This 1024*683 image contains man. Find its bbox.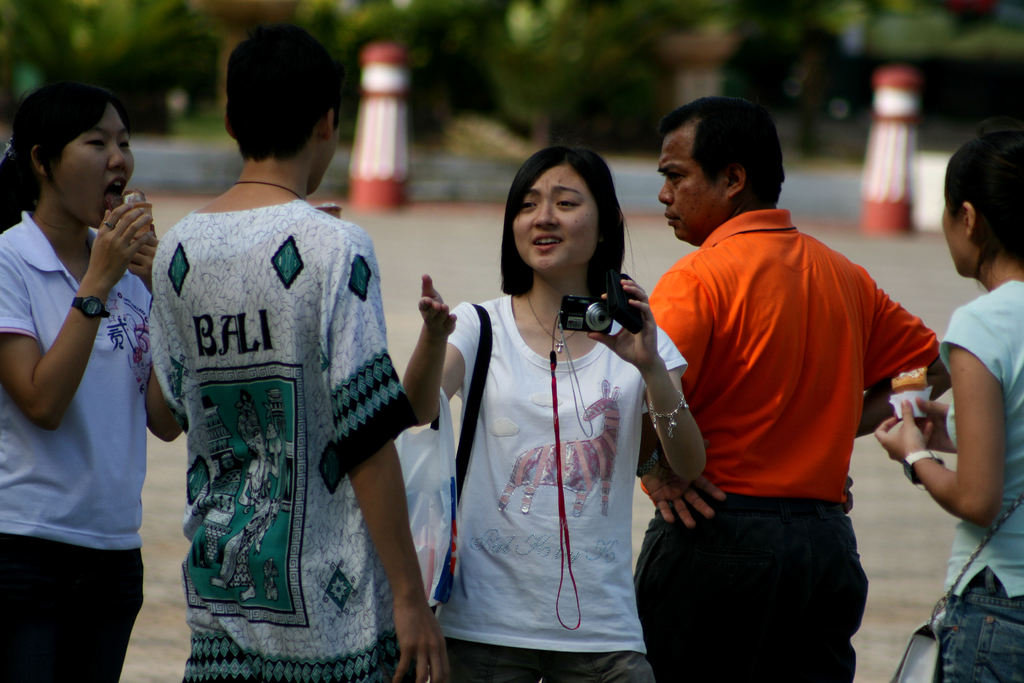
[135, 17, 464, 682].
